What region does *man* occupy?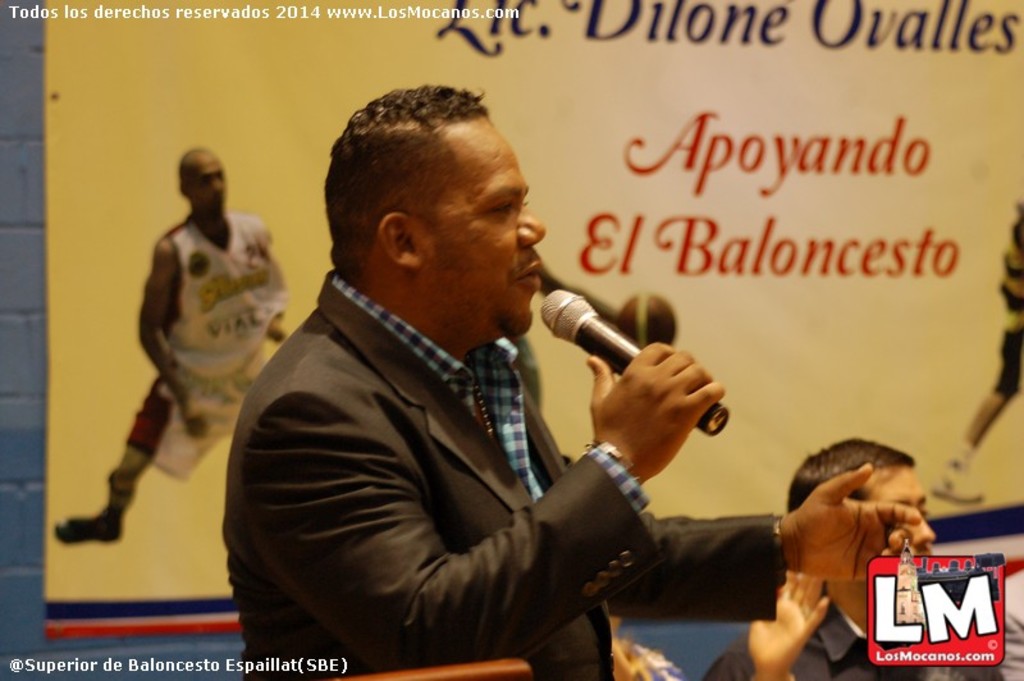
<region>47, 152, 289, 541</region>.
